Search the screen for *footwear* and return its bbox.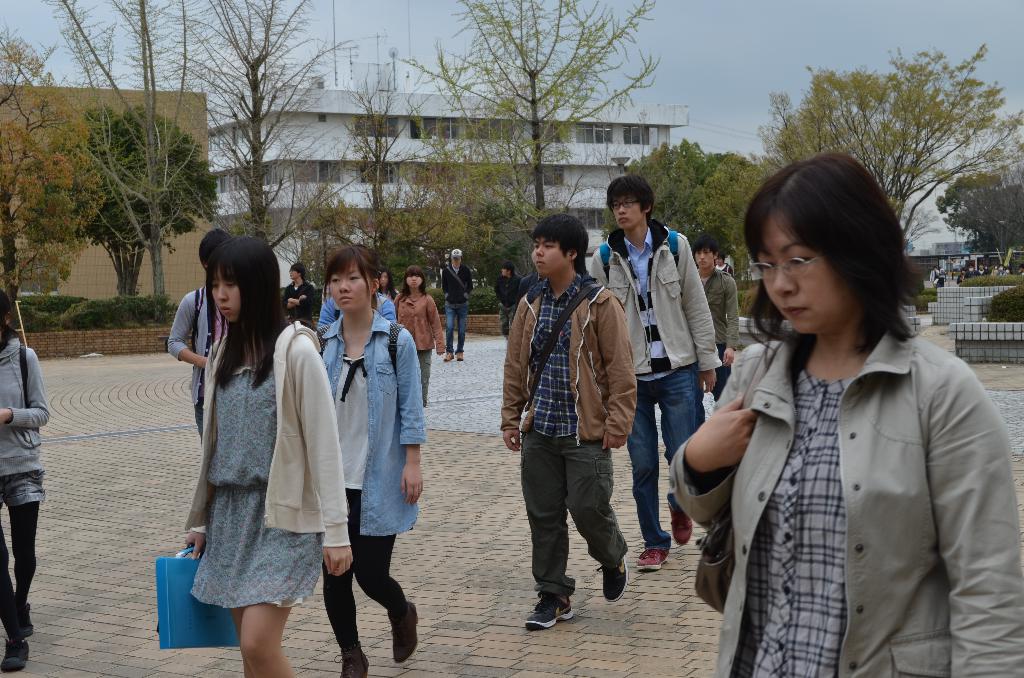
Found: locate(458, 348, 464, 362).
